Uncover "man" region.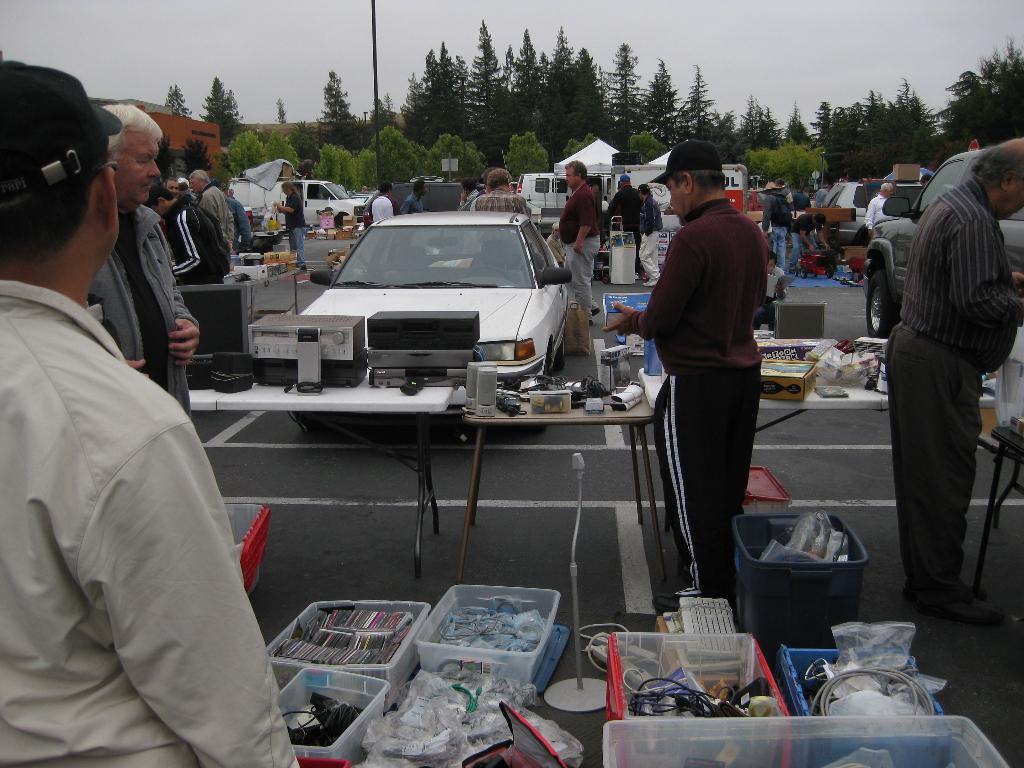
Uncovered: x1=86 y1=102 x2=201 y2=415.
